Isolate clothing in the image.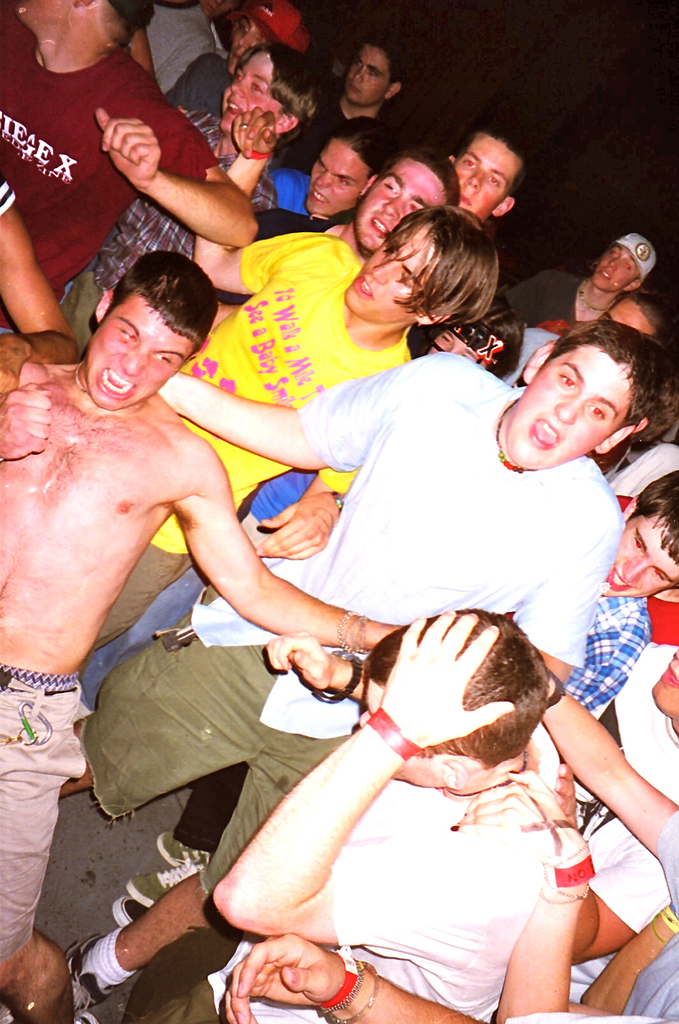
Isolated region: locate(653, 589, 678, 659).
